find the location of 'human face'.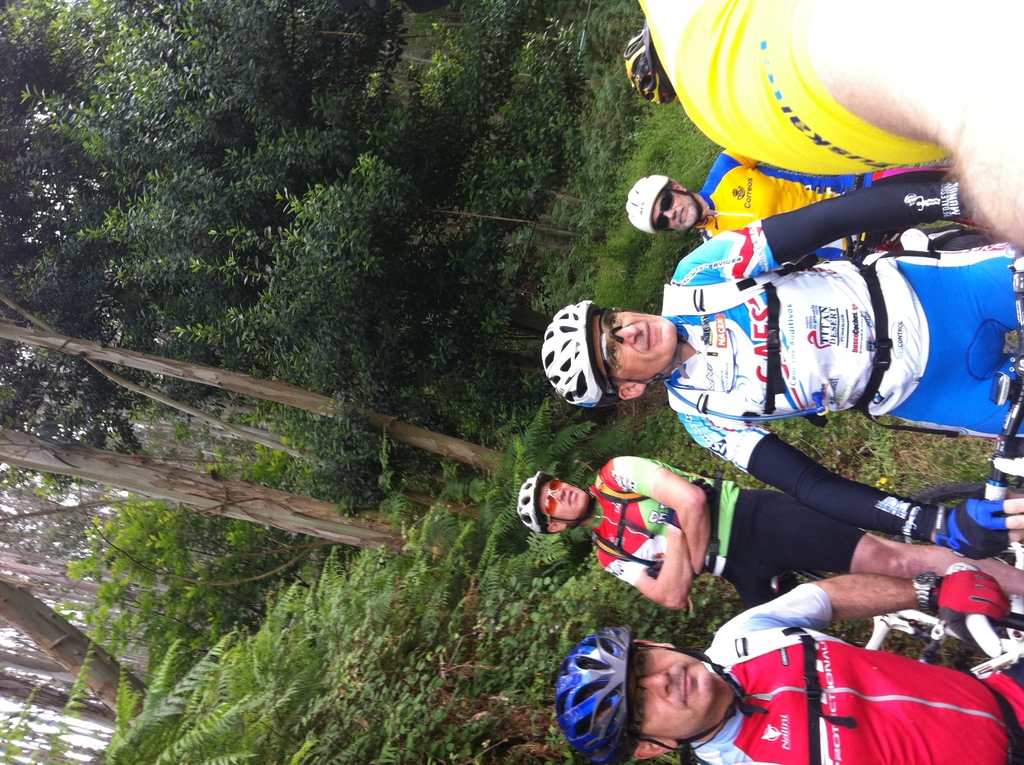
Location: bbox(657, 189, 695, 234).
